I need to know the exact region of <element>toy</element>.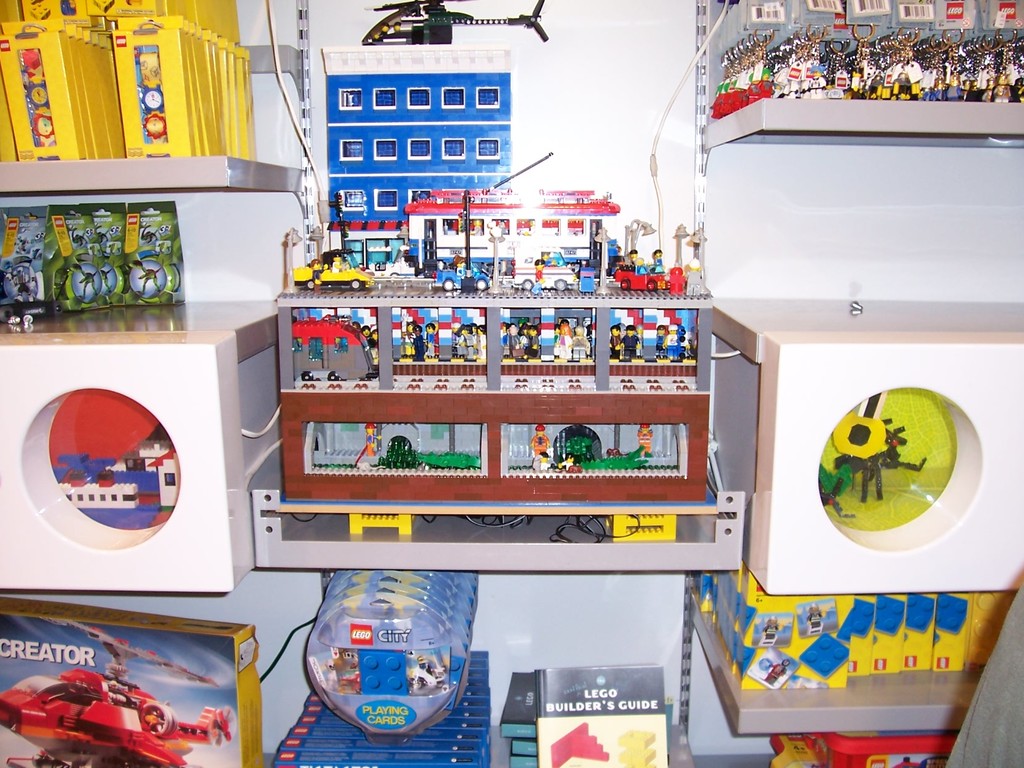
Region: <region>801, 631, 849, 680</region>.
